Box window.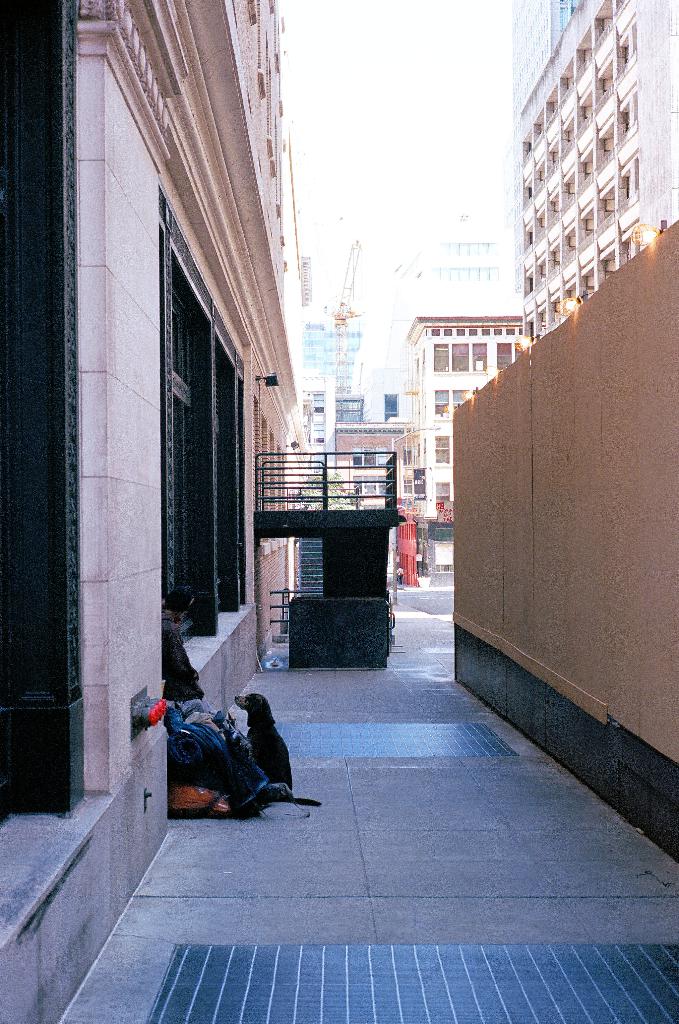
bbox=(561, 217, 579, 268).
